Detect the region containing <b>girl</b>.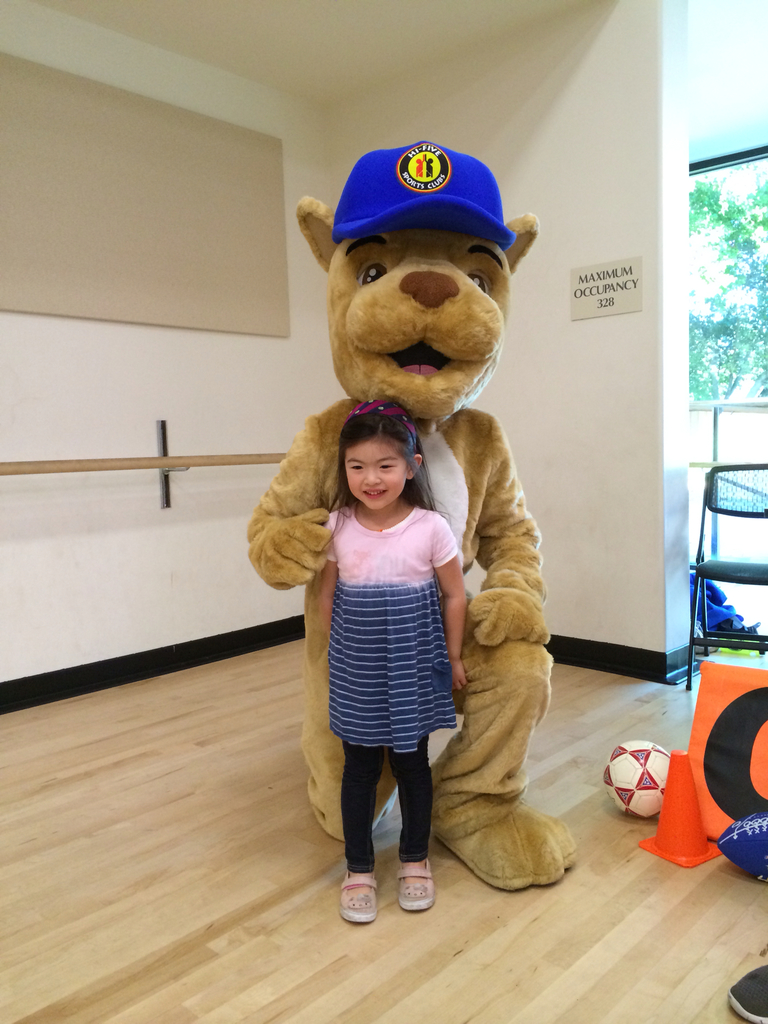
x1=312 y1=400 x2=468 y2=923.
